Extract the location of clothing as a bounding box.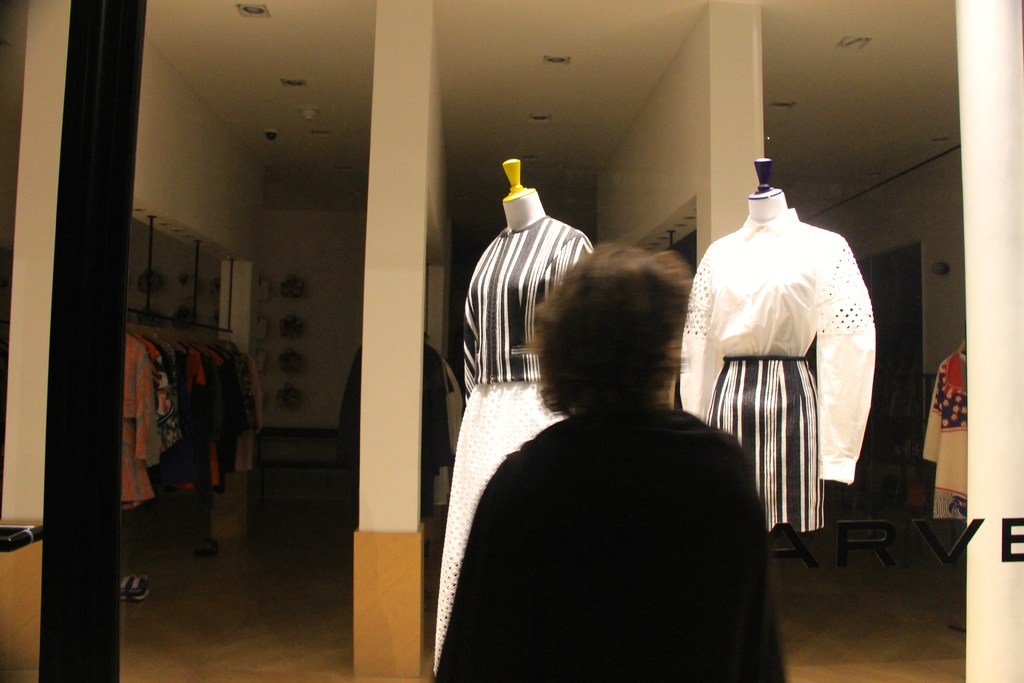
rect(431, 213, 594, 676).
